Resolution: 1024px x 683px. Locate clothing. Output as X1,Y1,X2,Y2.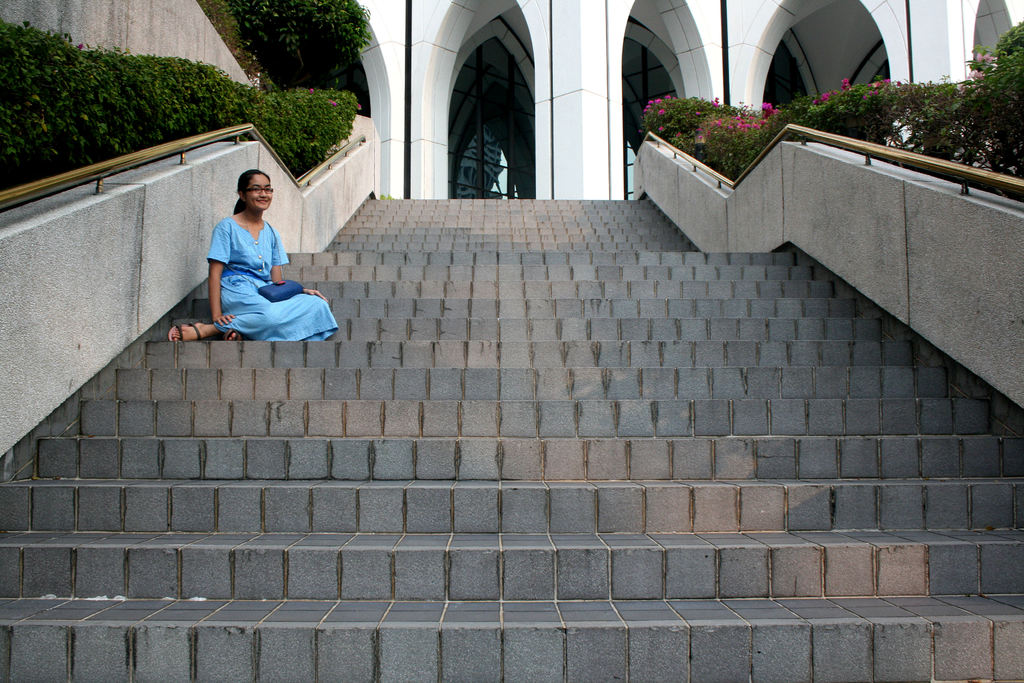
198,216,318,334.
